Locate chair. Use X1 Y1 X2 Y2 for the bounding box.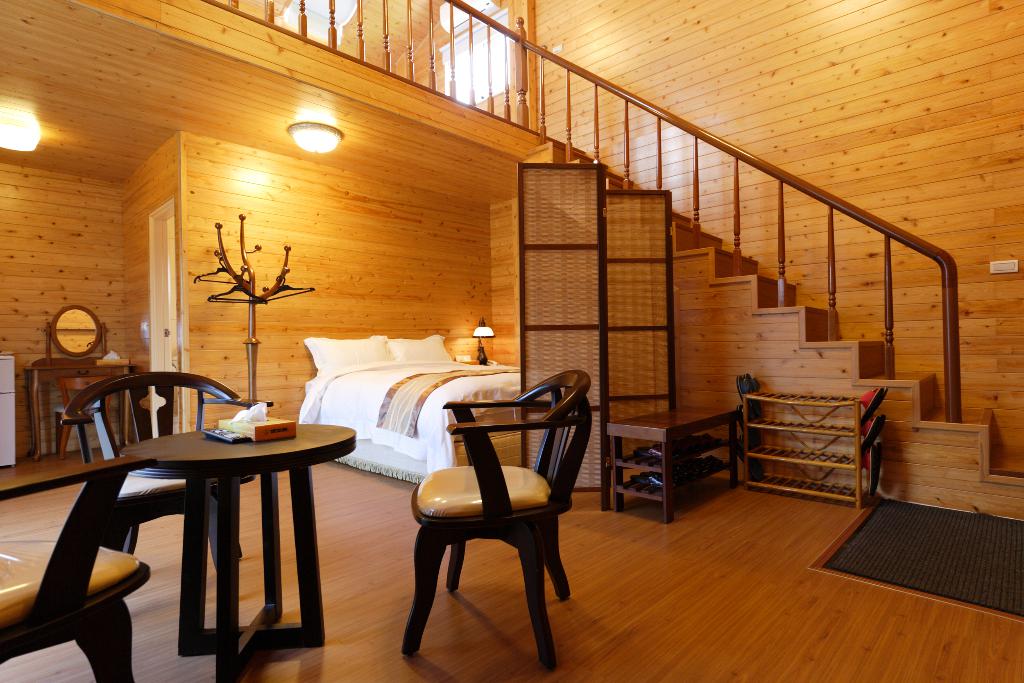
391 366 586 666.
